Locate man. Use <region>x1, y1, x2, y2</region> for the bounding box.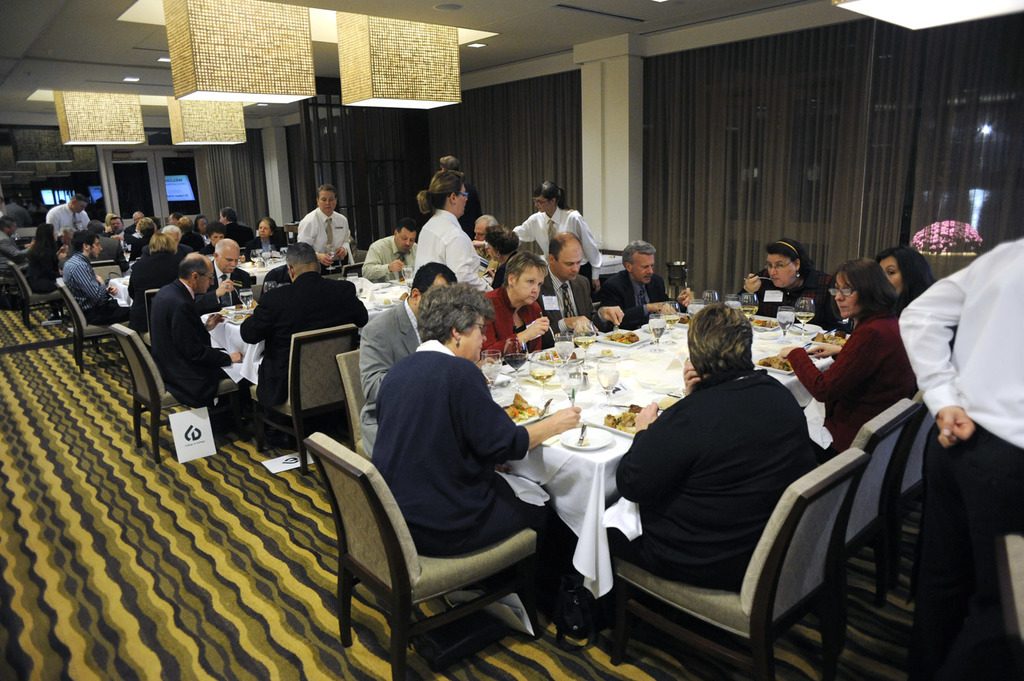
<region>890, 230, 1023, 680</region>.
